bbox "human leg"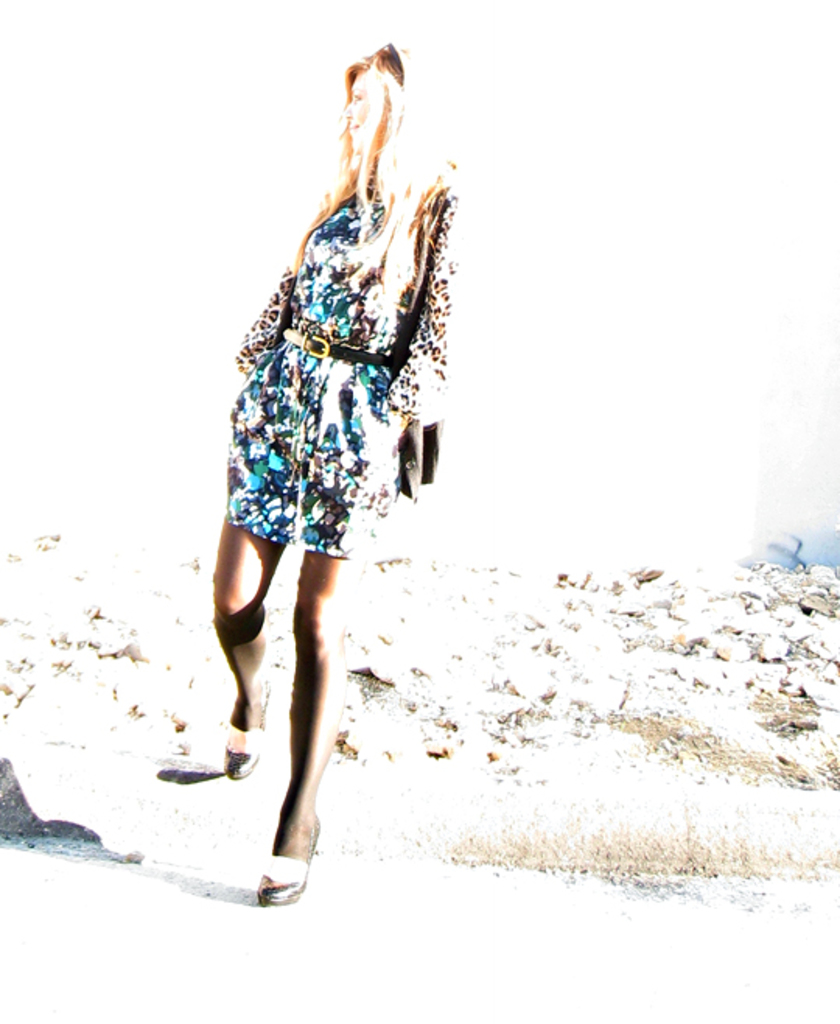
[210,363,289,778]
